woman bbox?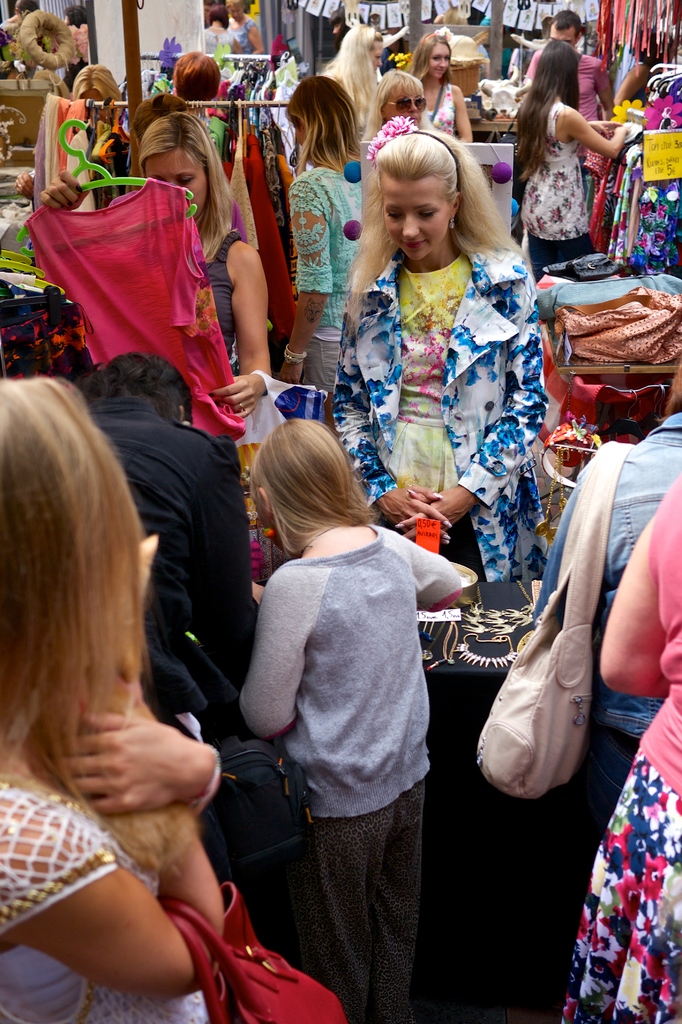
bbox=[76, 60, 125, 123]
